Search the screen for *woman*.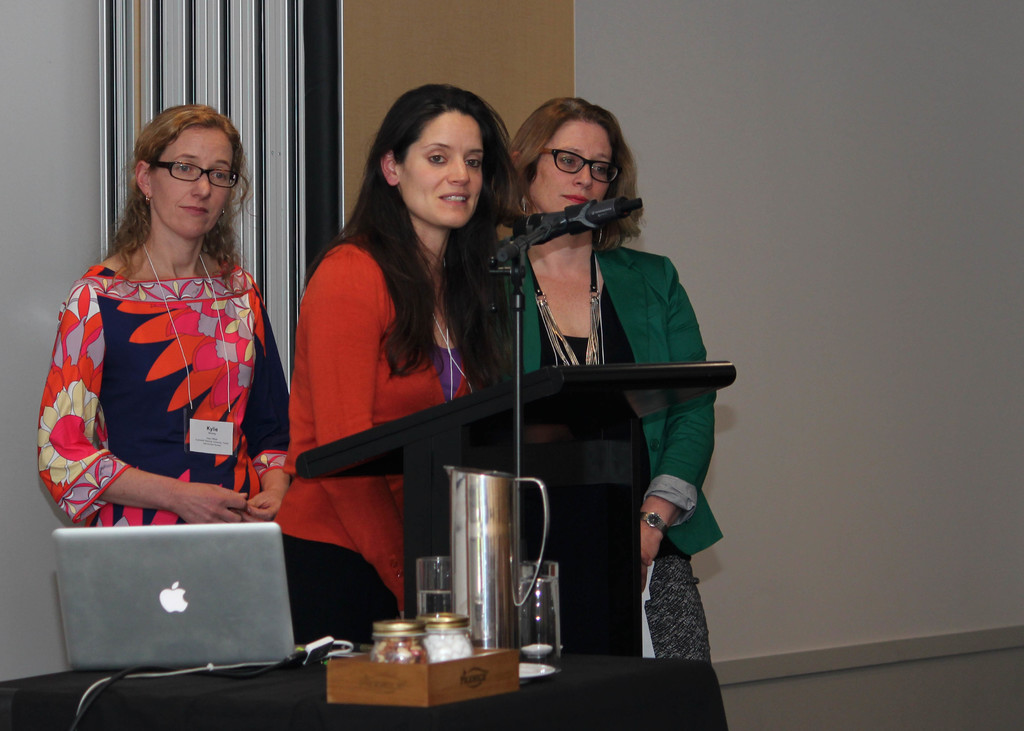
Found at l=289, t=97, r=539, b=597.
